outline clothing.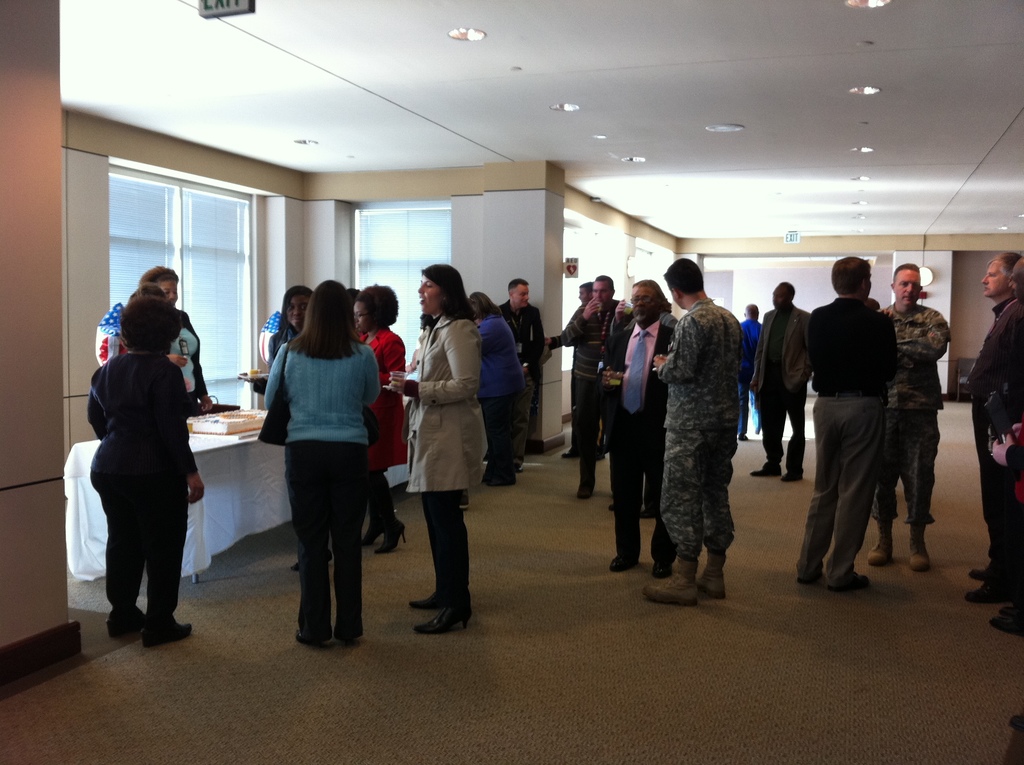
Outline: (left=365, top=323, right=410, bottom=518).
